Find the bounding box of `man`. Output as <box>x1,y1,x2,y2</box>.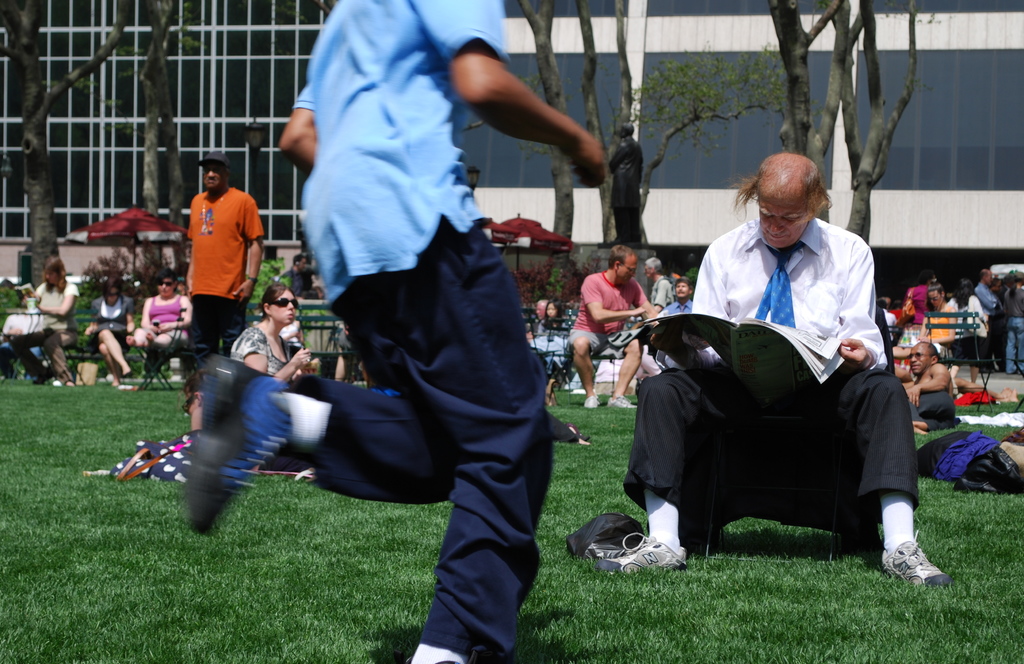
<box>564,239,663,408</box>.
